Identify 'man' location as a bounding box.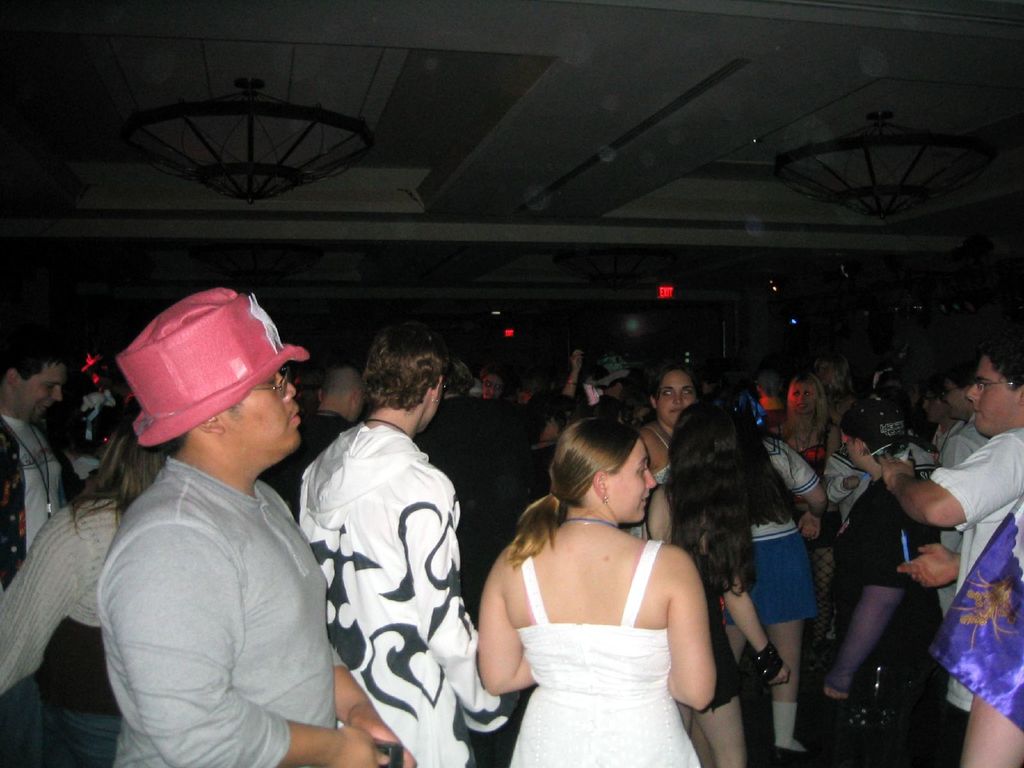
bbox=[252, 364, 369, 534].
